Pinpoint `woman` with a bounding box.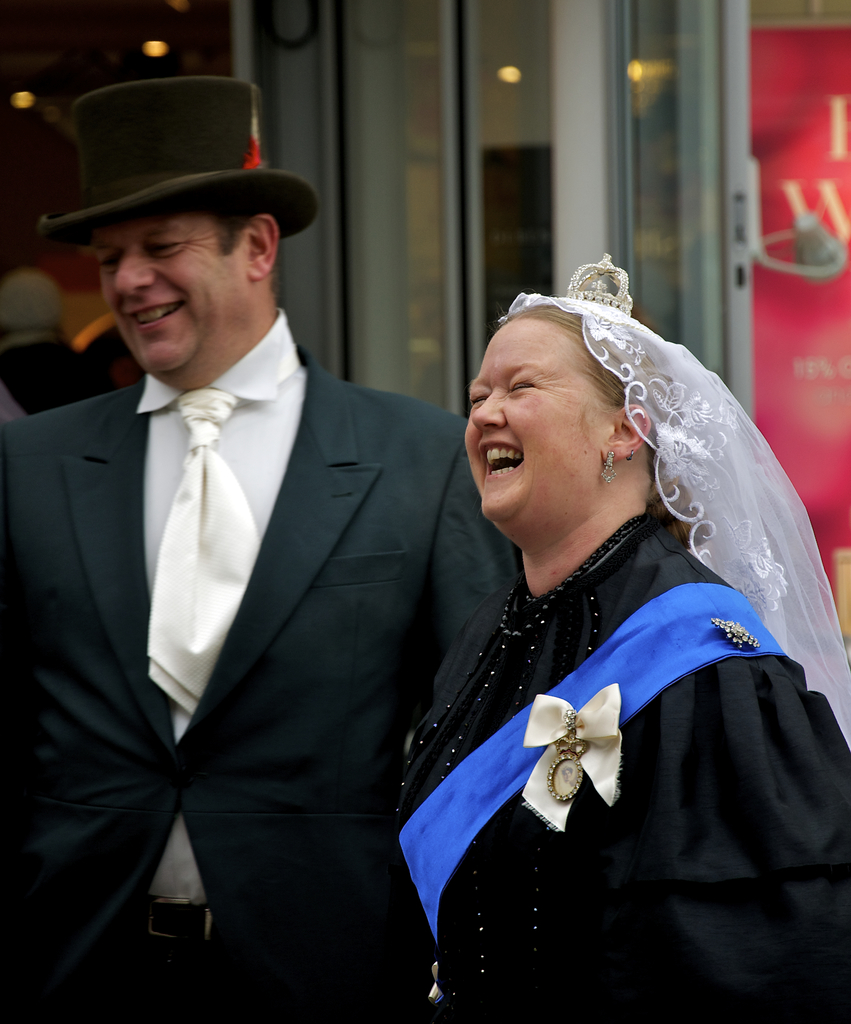
box=[367, 285, 826, 1023].
